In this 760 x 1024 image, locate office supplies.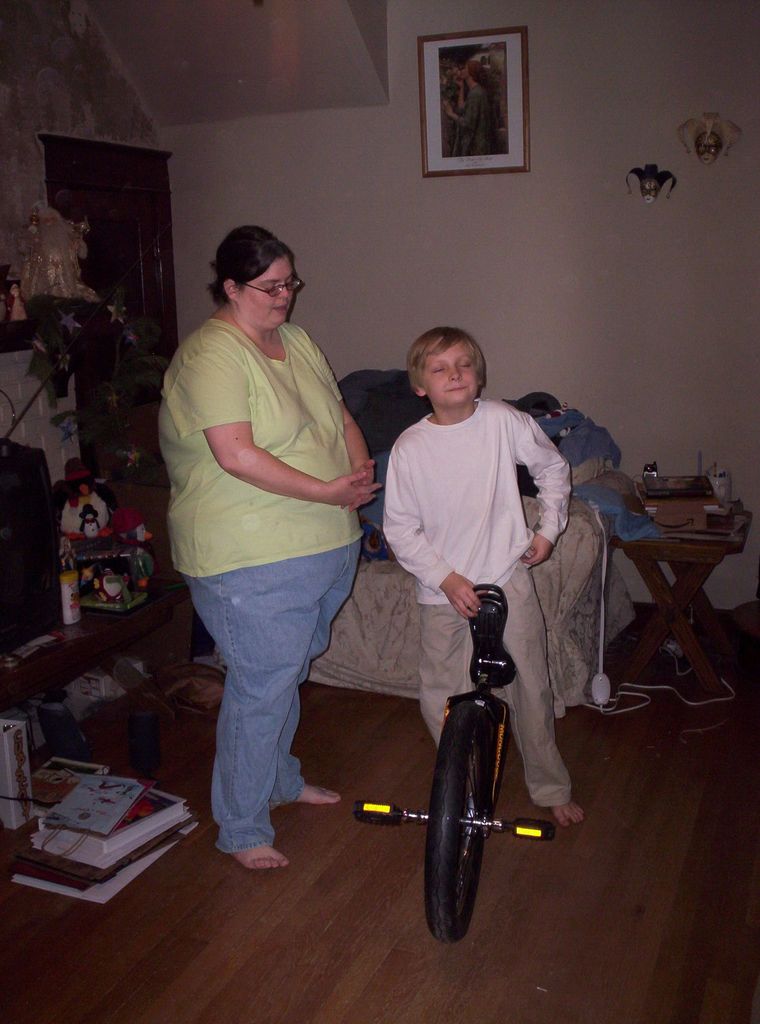
Bounding box: (left=633, top=468, right=723, bottom=535).
